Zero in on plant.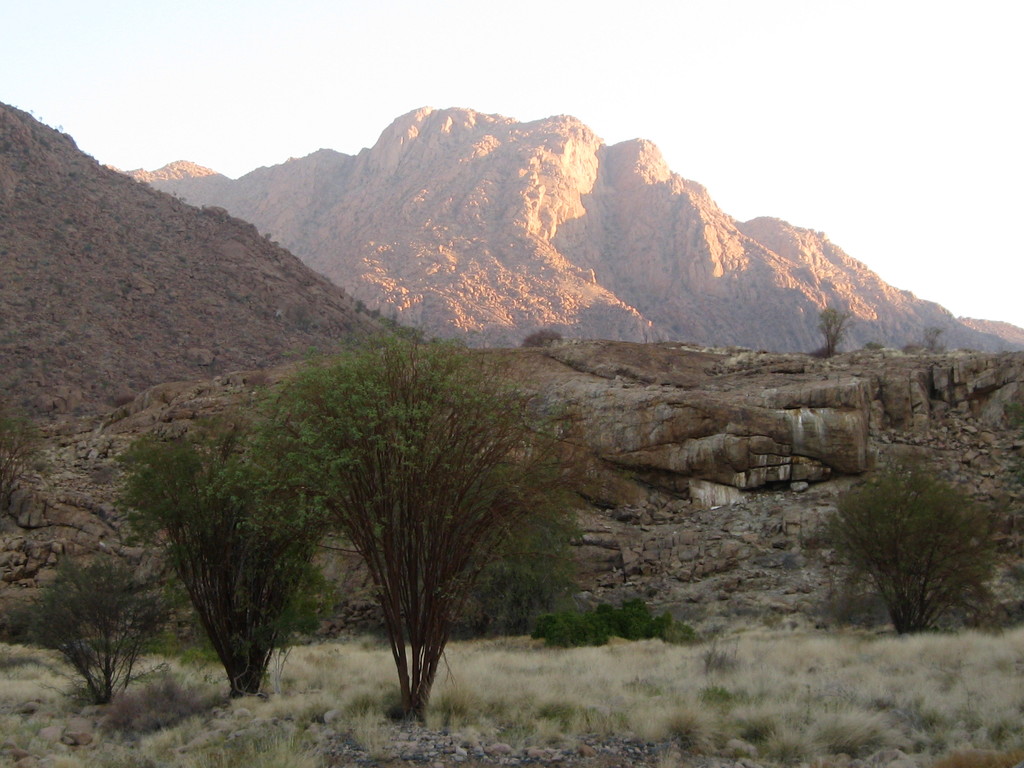
Zeroed in: 781:440:1005:636.
